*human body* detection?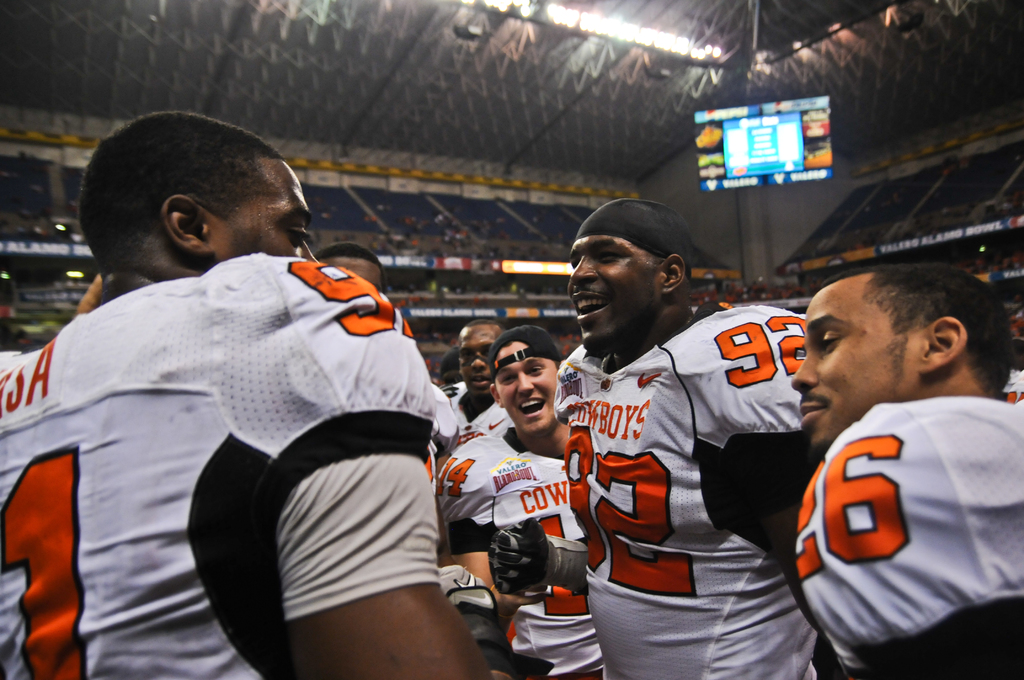
[789, 369, 1023, 679]
